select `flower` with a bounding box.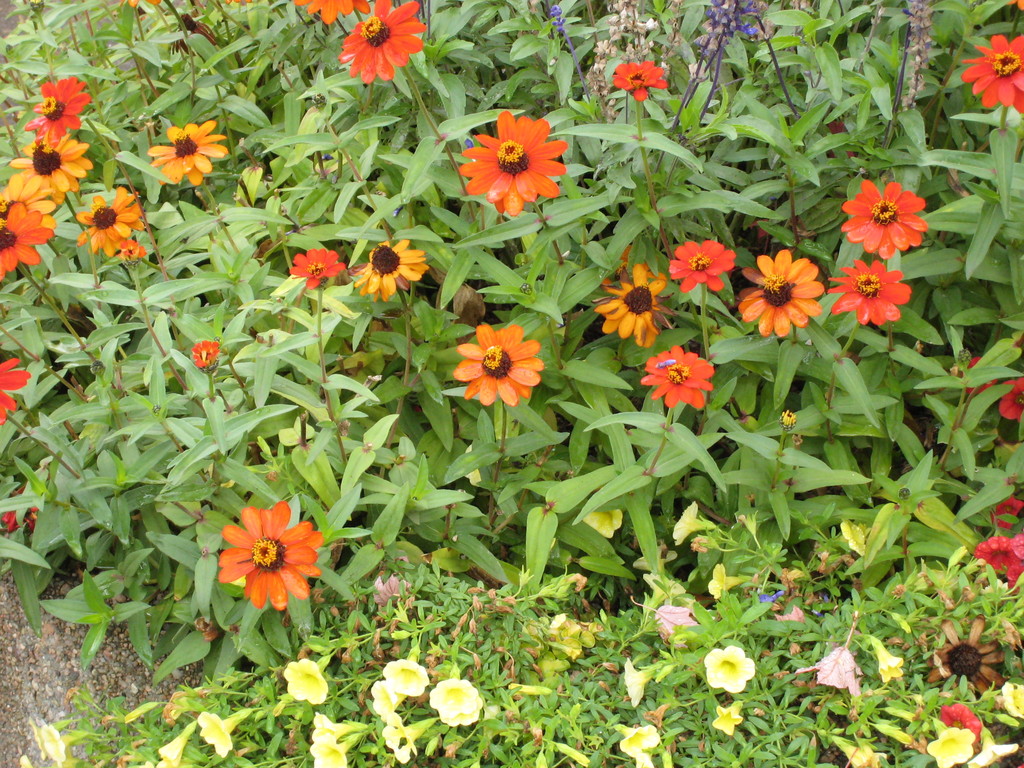
(x1=920, y1=712, x2=975, y2=767).
